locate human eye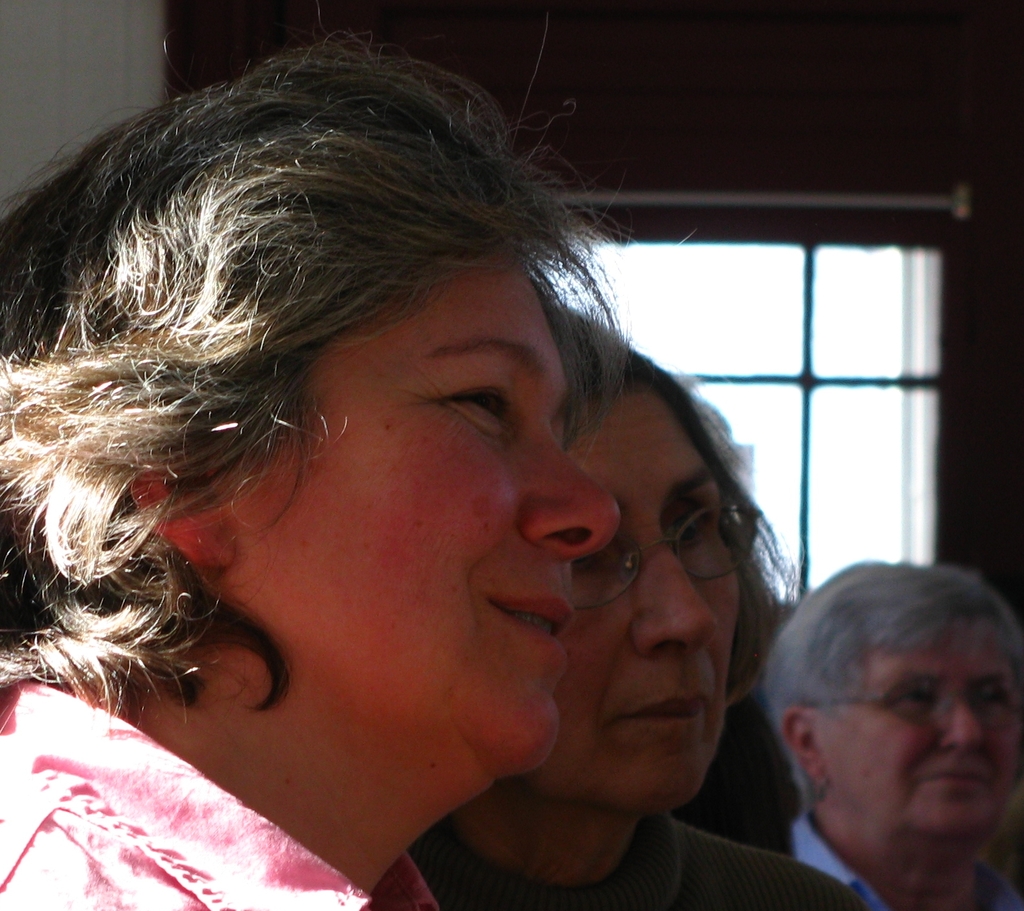
[left=424, top=370, right=535, bottom=465]
